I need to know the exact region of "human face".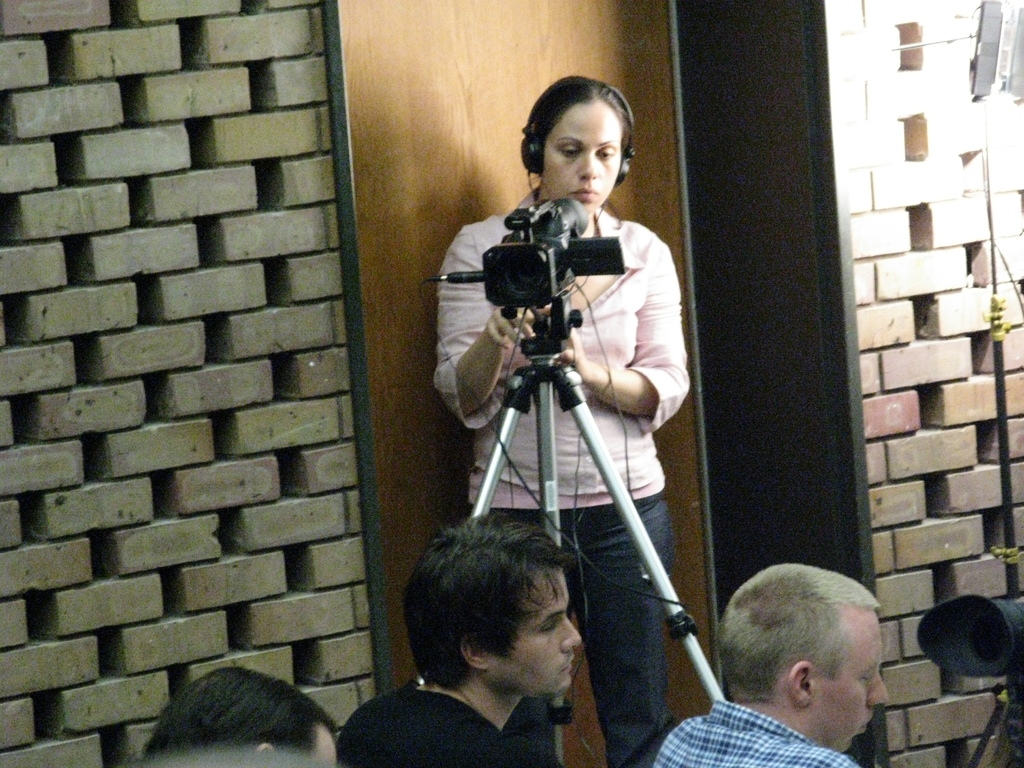
Region: (544,100,623,211).
